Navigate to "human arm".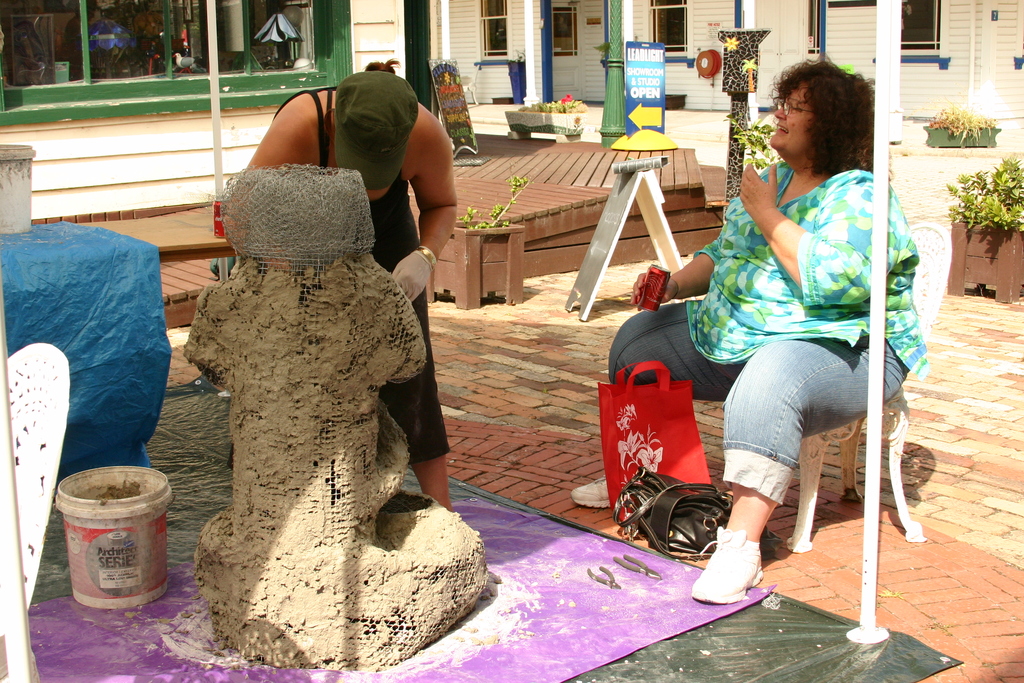
Navigation target: rect(746, 167, 916, 309).
